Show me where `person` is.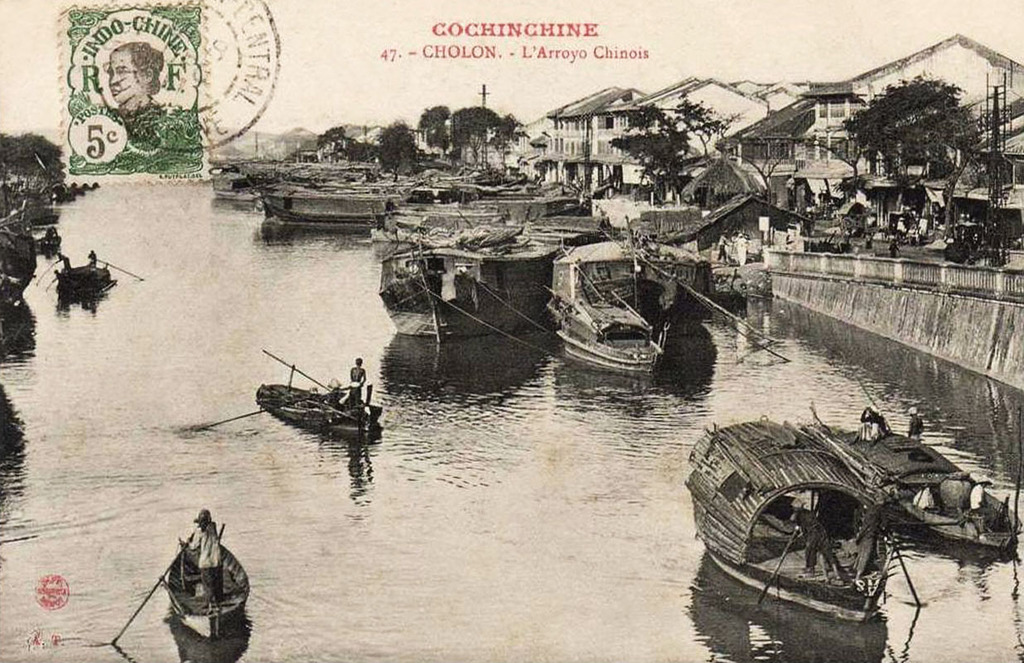
`person` is at select_region(86, 247, 97, 268).
